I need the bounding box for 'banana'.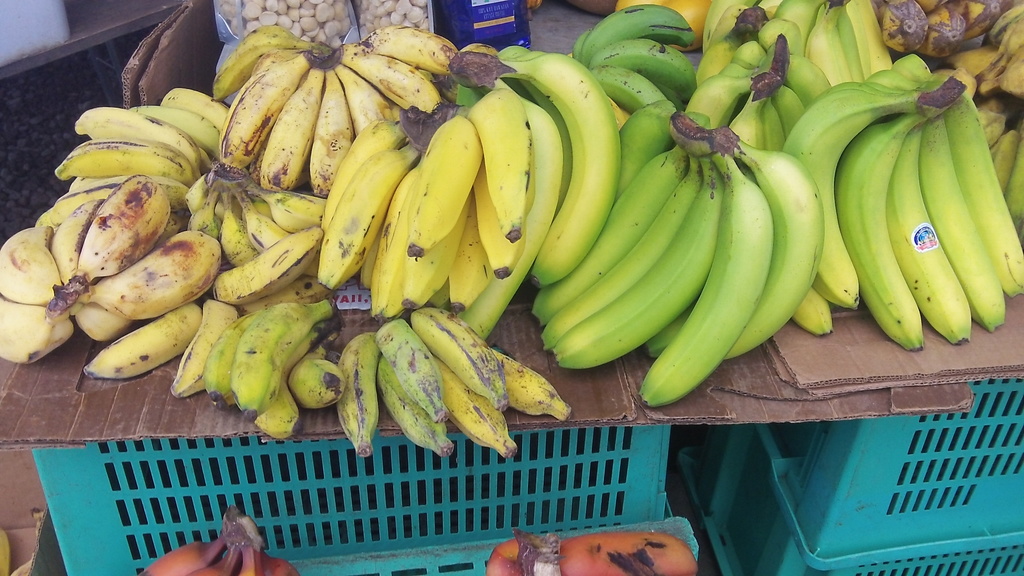
Here it is: box=[240, 548, 265, 575].
